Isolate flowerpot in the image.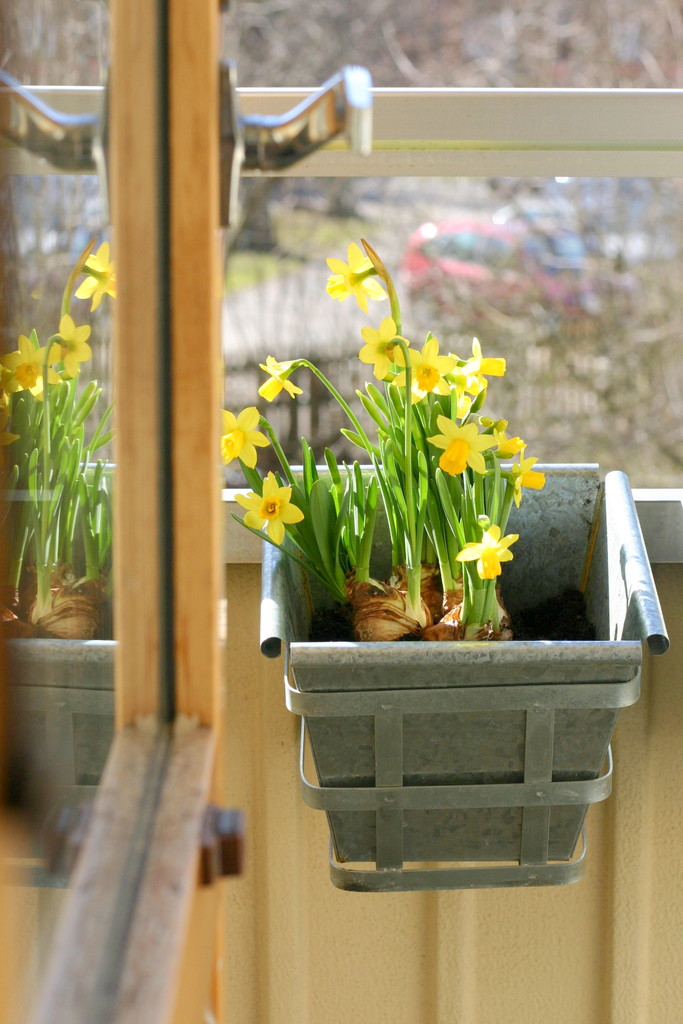
Isolated region: left=257, top=465, right=668, bottom=892.
